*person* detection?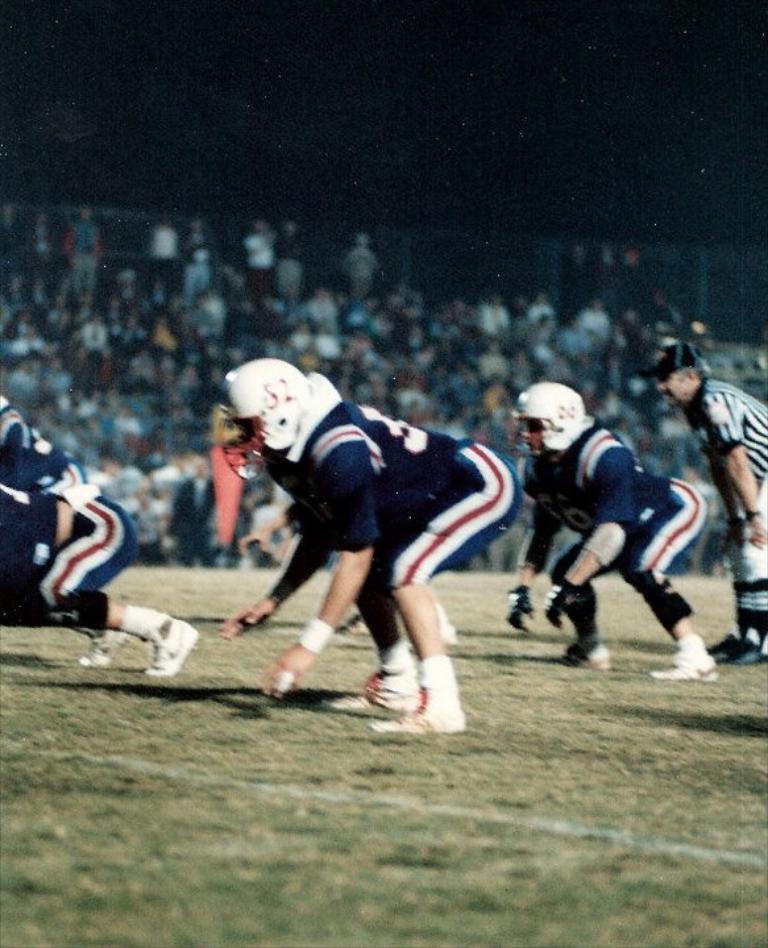
locate(655, 329, 767, 665)
